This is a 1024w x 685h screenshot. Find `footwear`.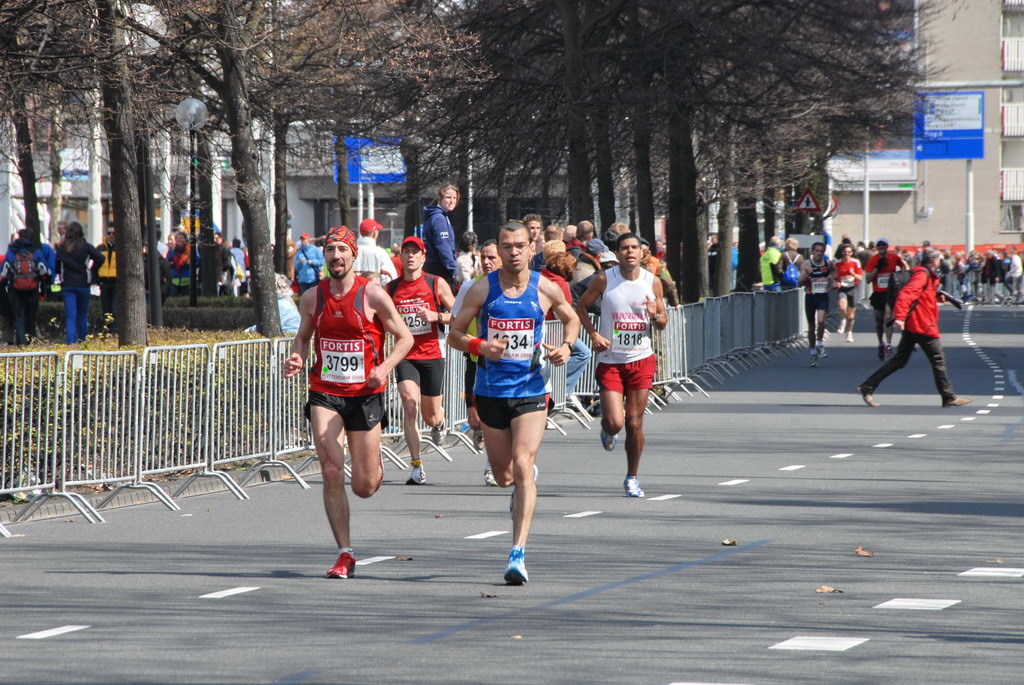
Bounding box: select_region(602, 424, 615, 450).
